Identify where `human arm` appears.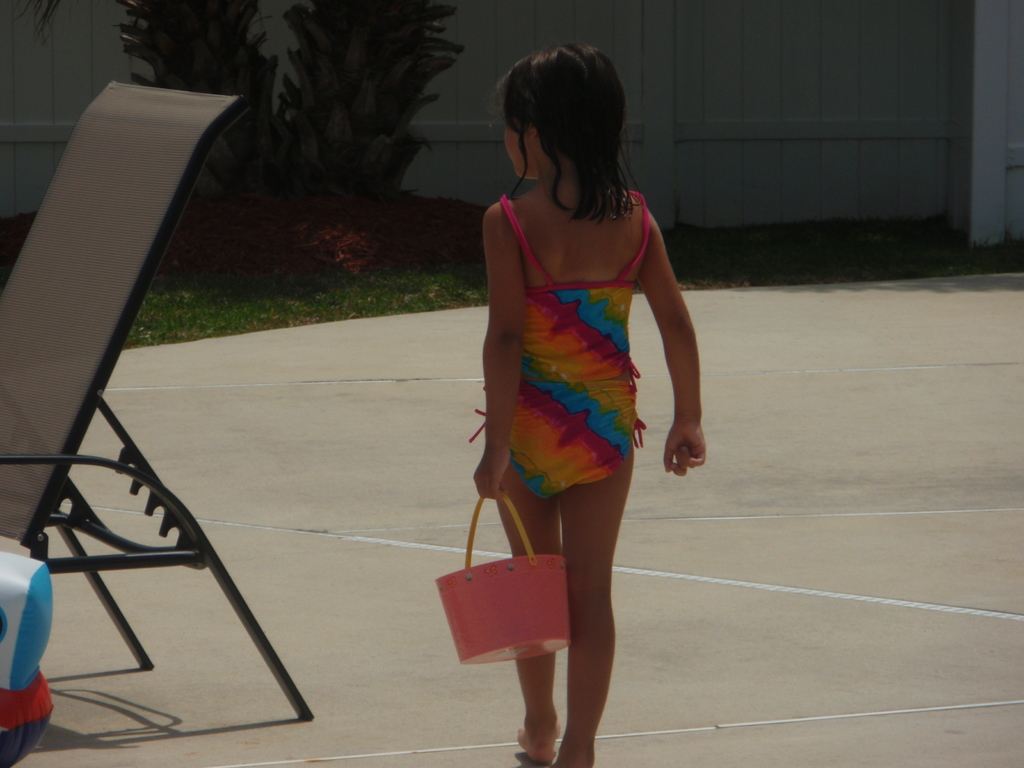
Appears at (465,199,520,511).
